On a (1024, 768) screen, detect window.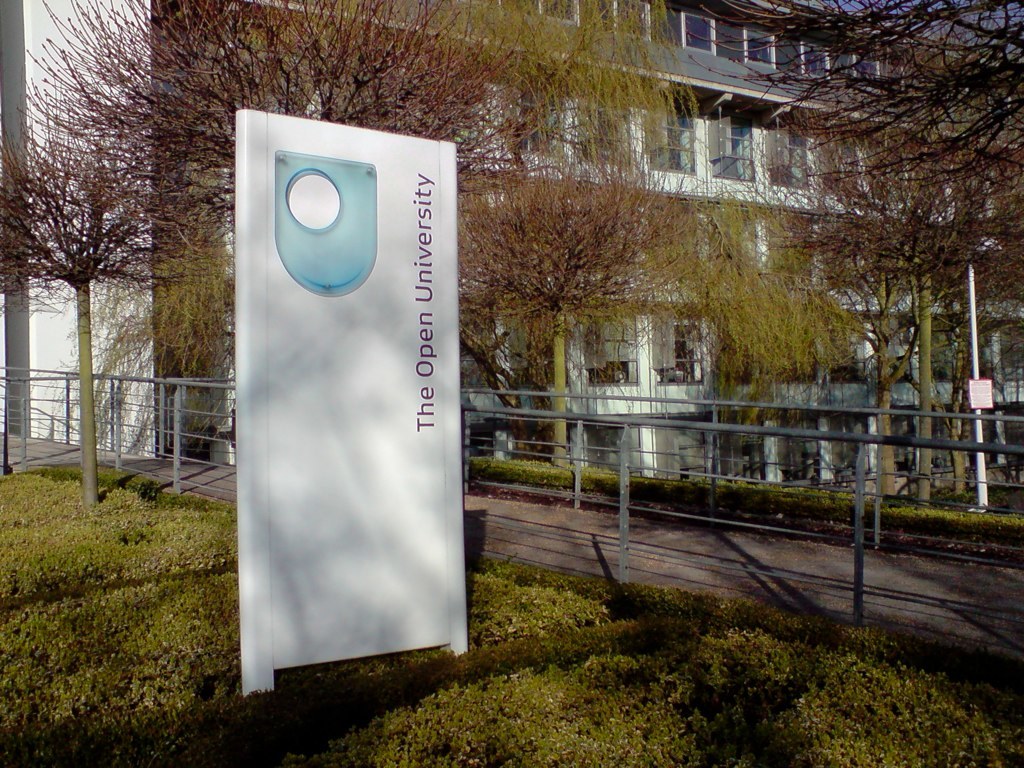
[578,317,637,387].
